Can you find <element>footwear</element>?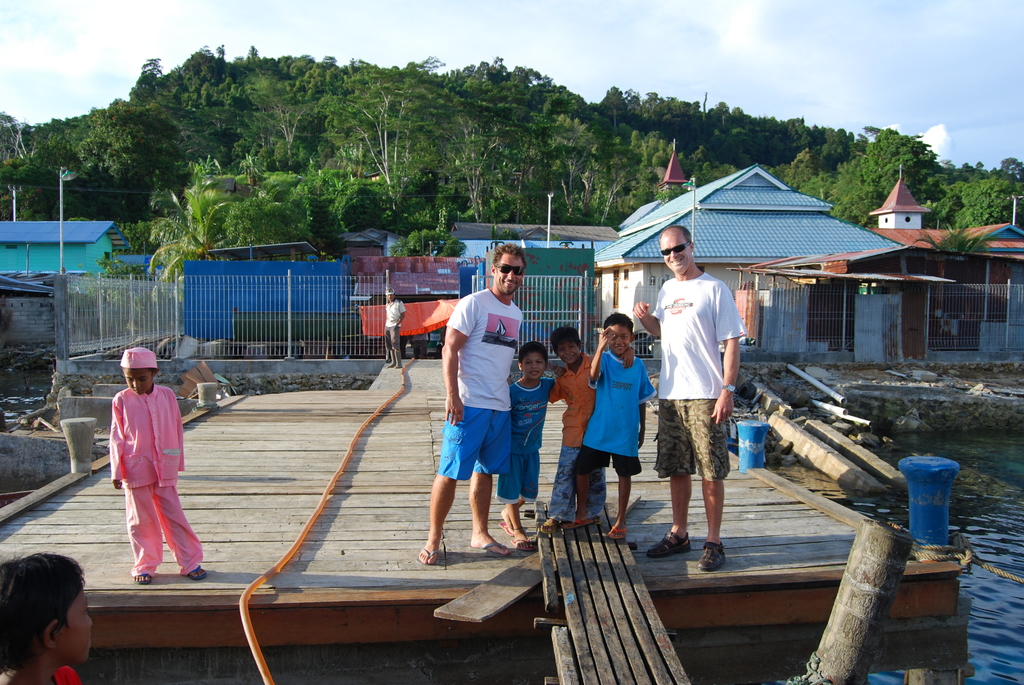
Yes, bounding box: <box>566,506,598,523</box>.
